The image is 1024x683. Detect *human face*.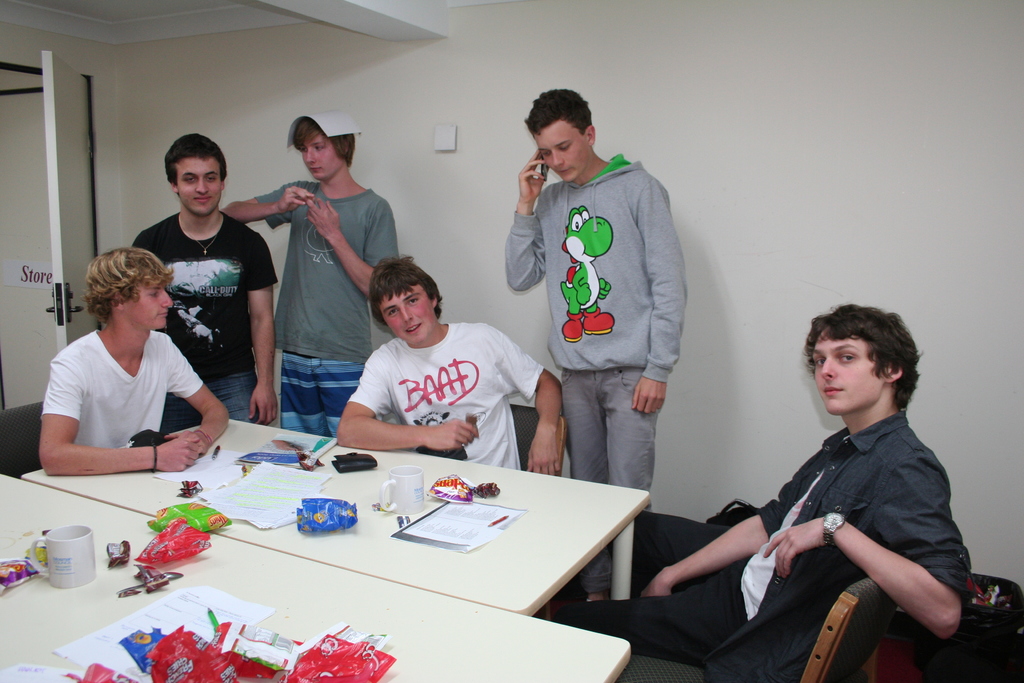
Detection: 119, 278, 173, 327.
